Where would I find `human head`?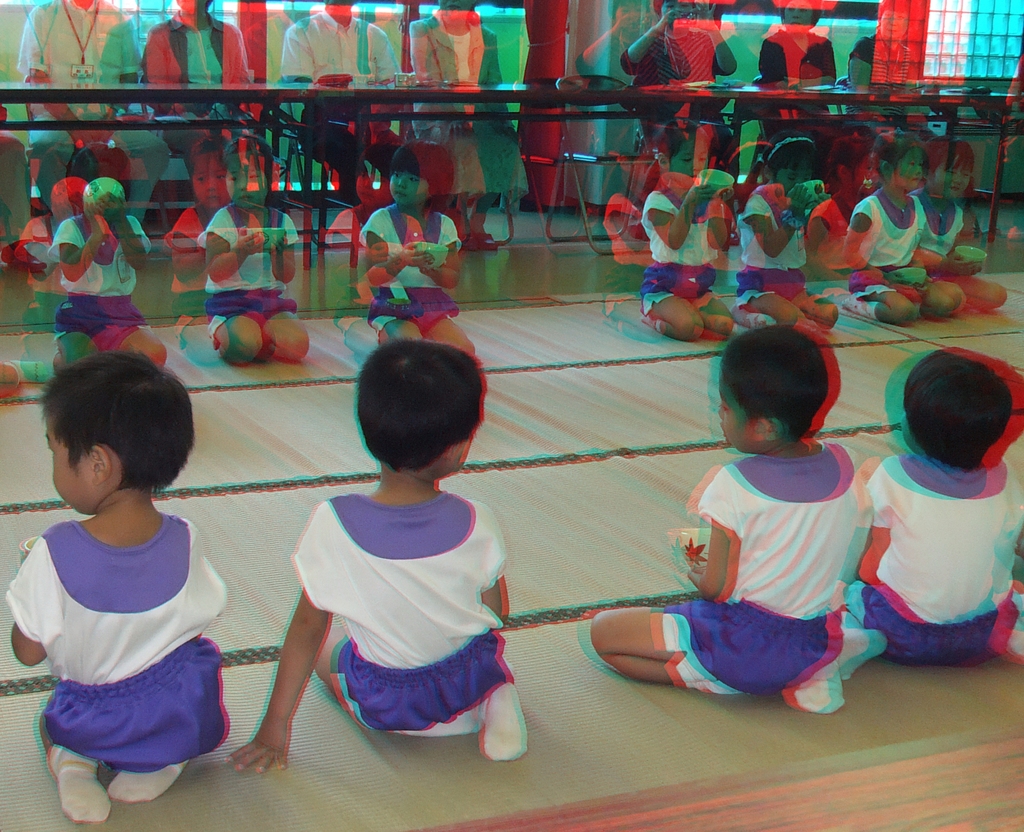
At [left=40, top=347, right=198, bottom=514].
